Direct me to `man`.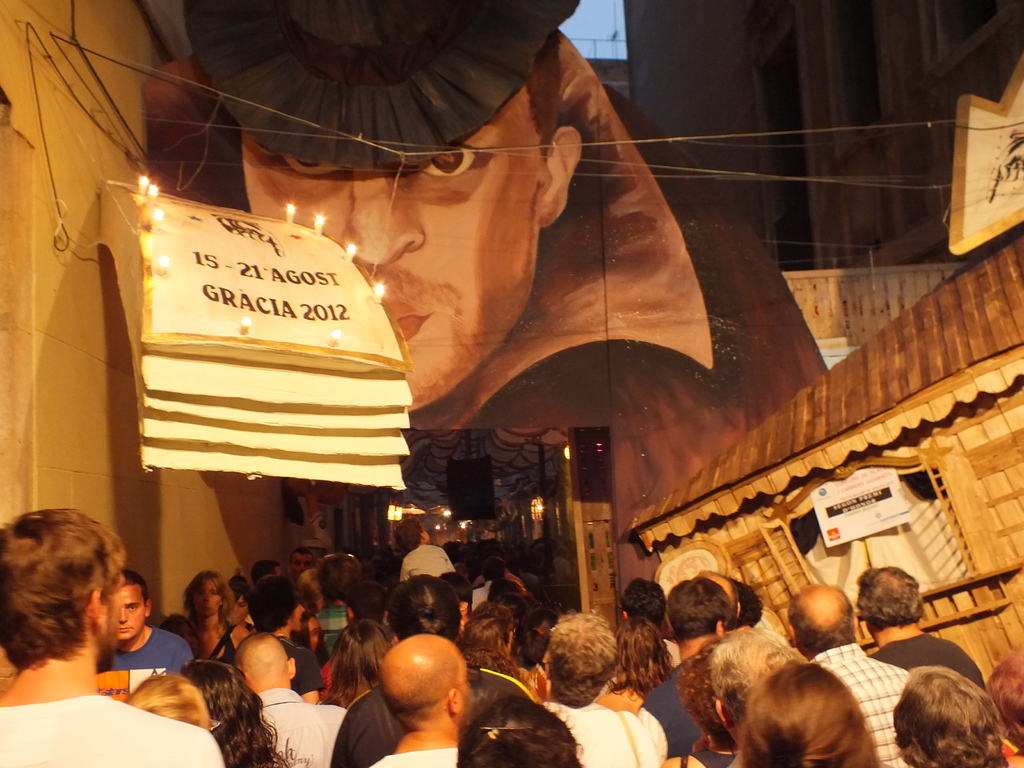
Direction: x1=780 y1=580 x2=921 y2=767.
